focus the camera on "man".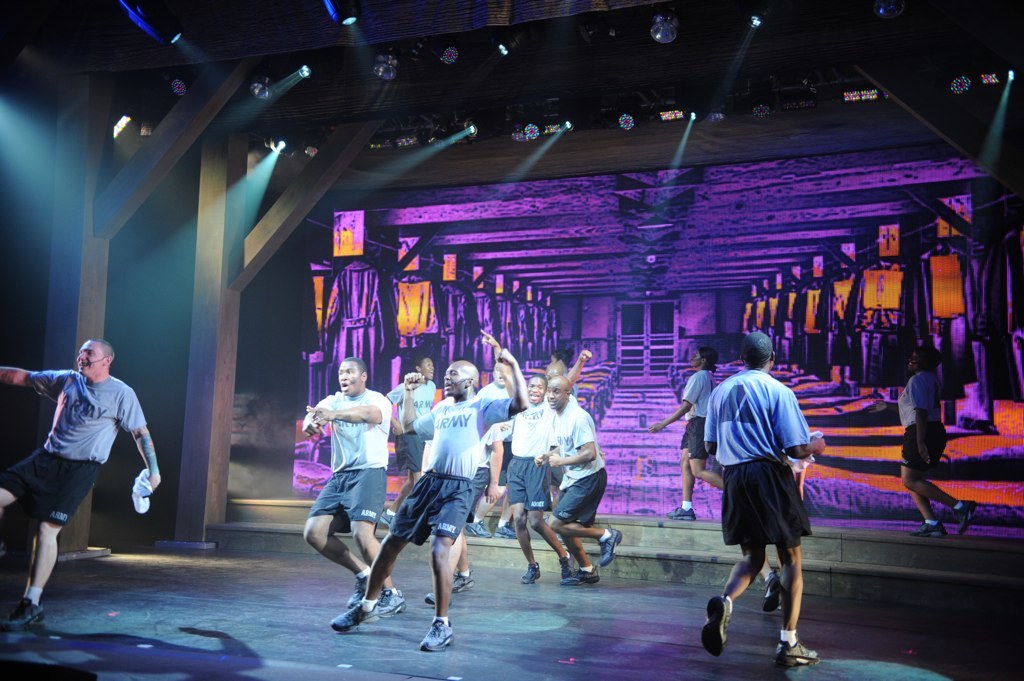
Focus region: l=300, t=356, r=412, b=621.
